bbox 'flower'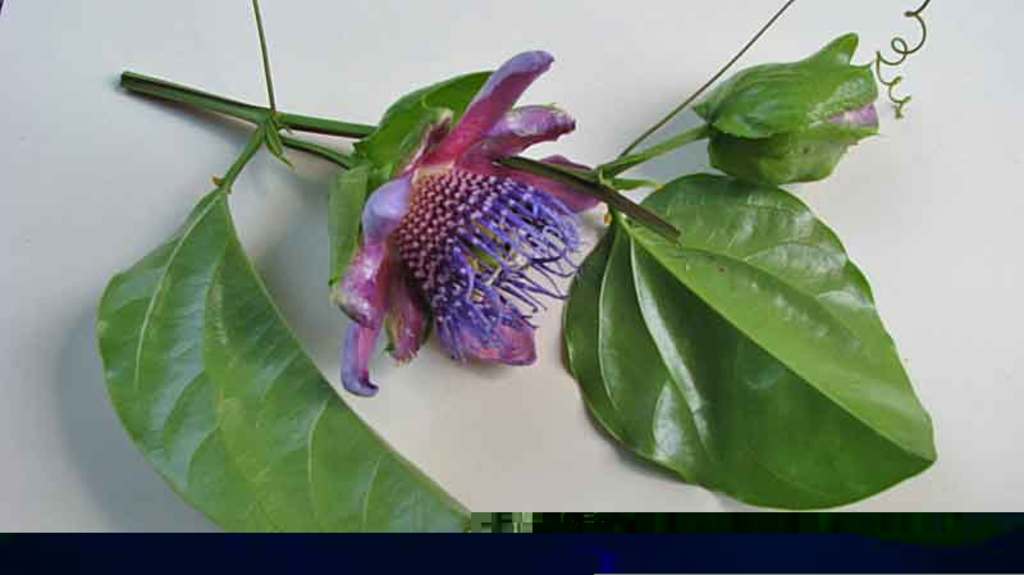
<box>315,35,666,379</box>
